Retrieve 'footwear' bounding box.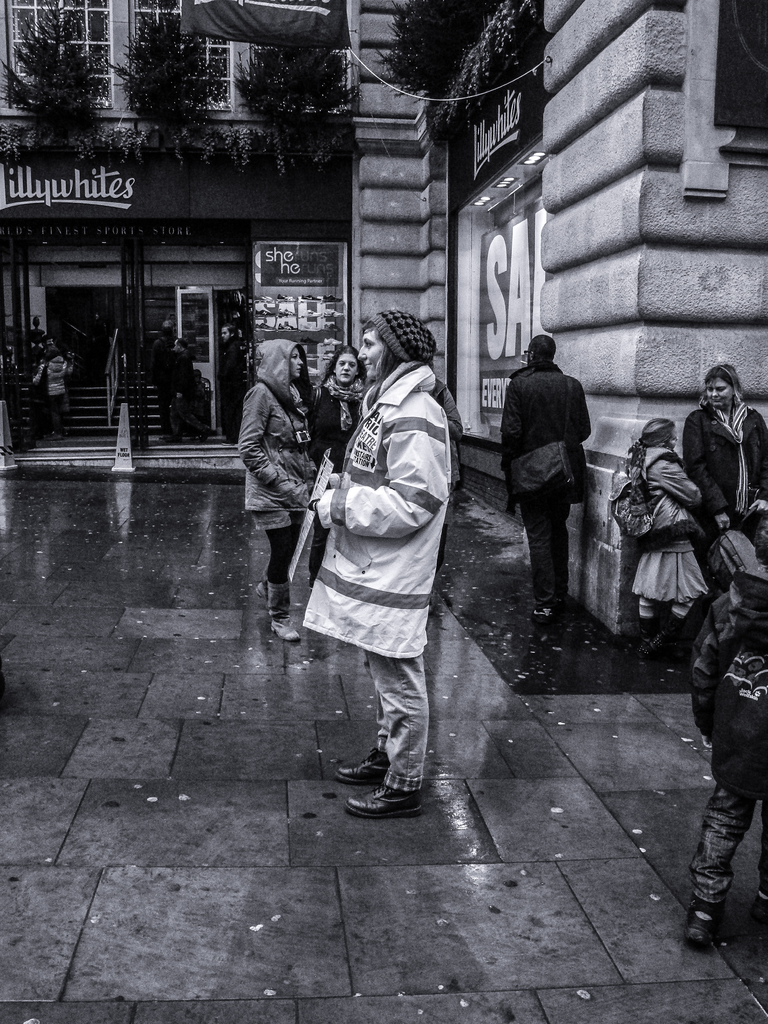
Bounding box: <bbox>525, 604, 559, 623</bbox>.
